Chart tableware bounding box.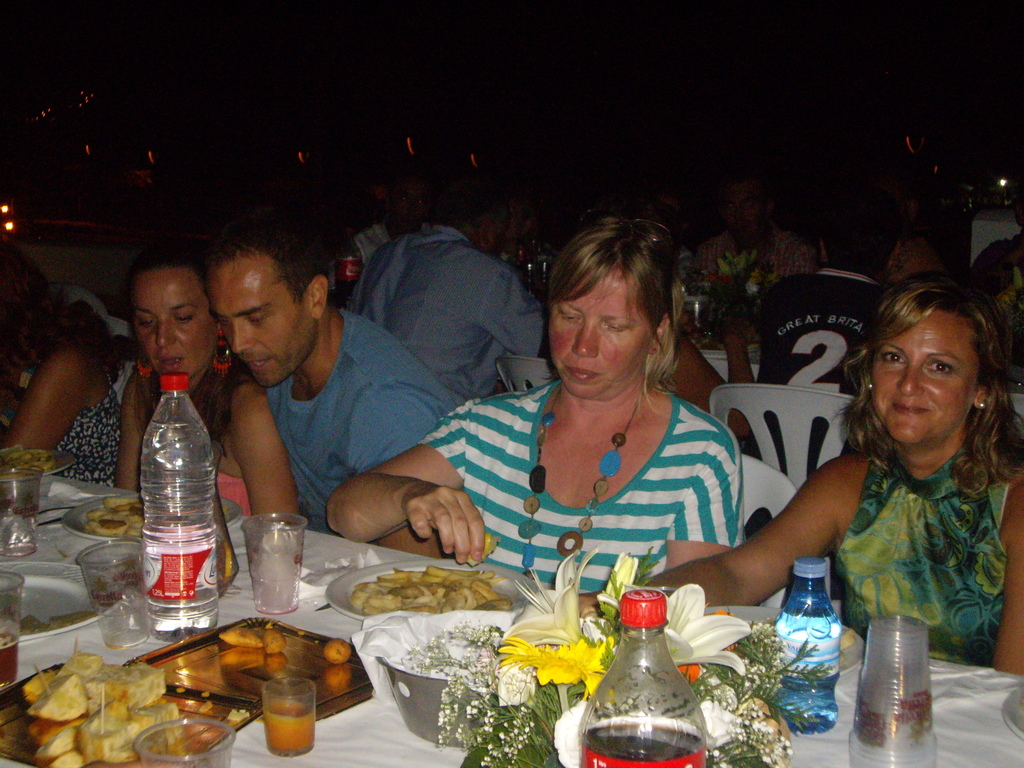
Charted: select_region(0, 667, 264, 767).
